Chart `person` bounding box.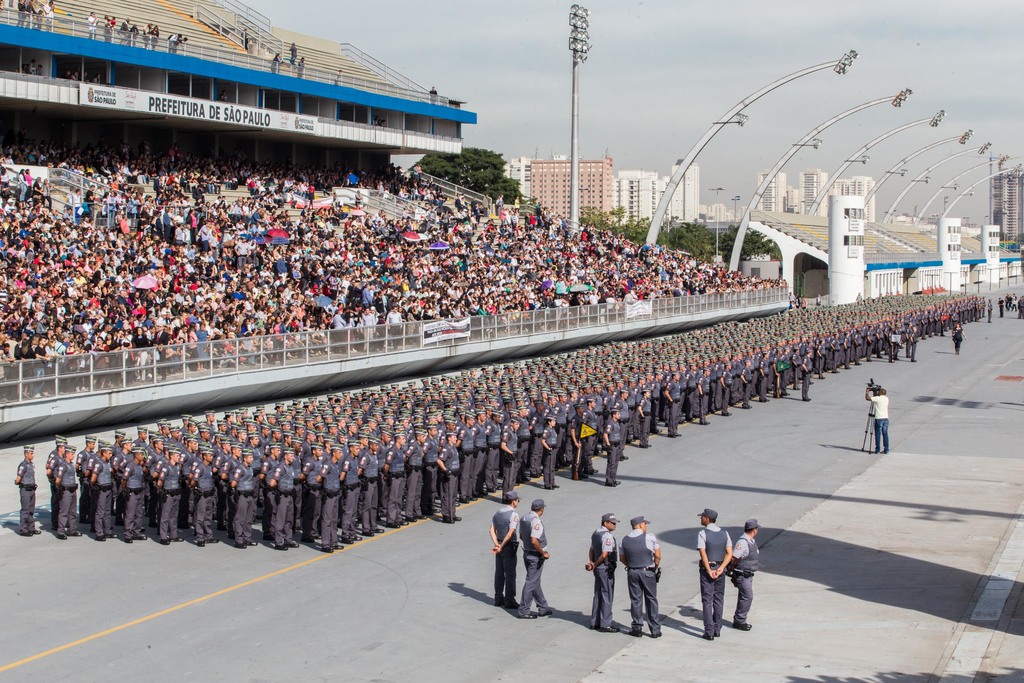
Charted: detection(867, 389, 890, 456).
